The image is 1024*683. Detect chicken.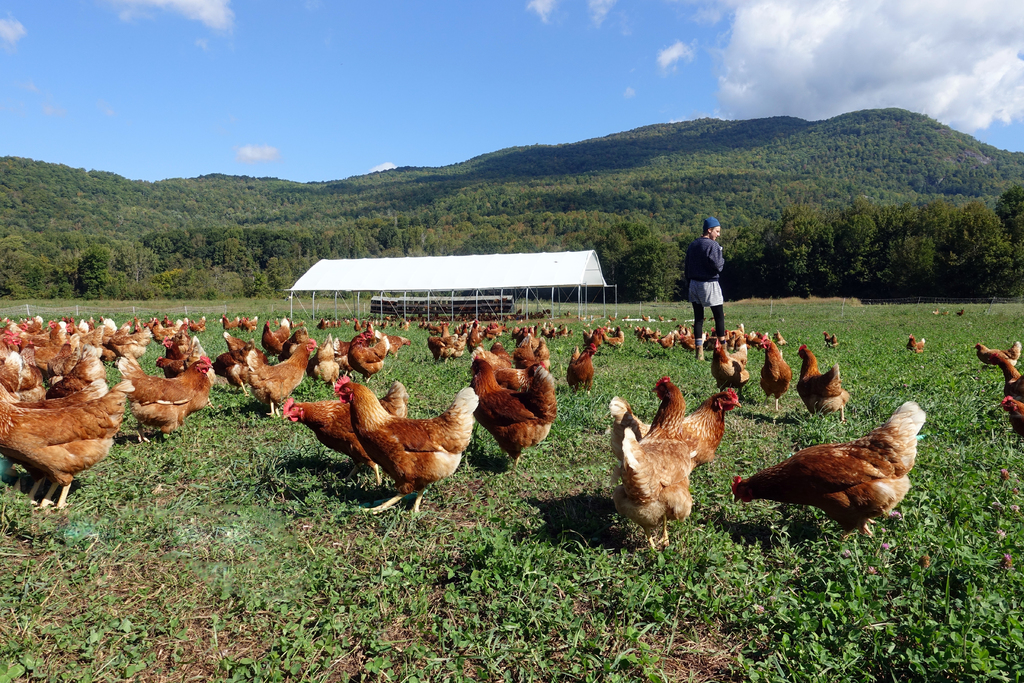
Detection: <bbox>755, 331, 795, 425</bbox>.
